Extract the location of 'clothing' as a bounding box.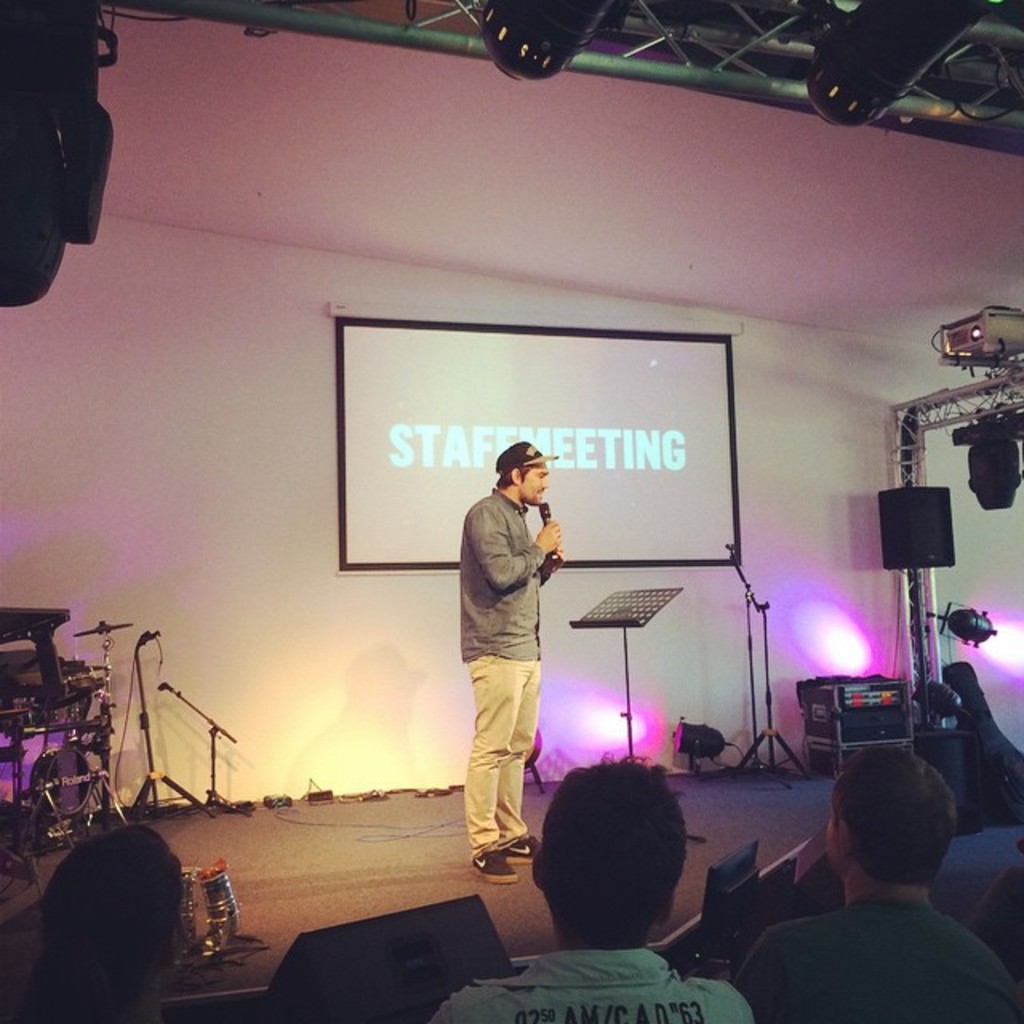
(x1=445, y1=458, x2=574, y2=837).
